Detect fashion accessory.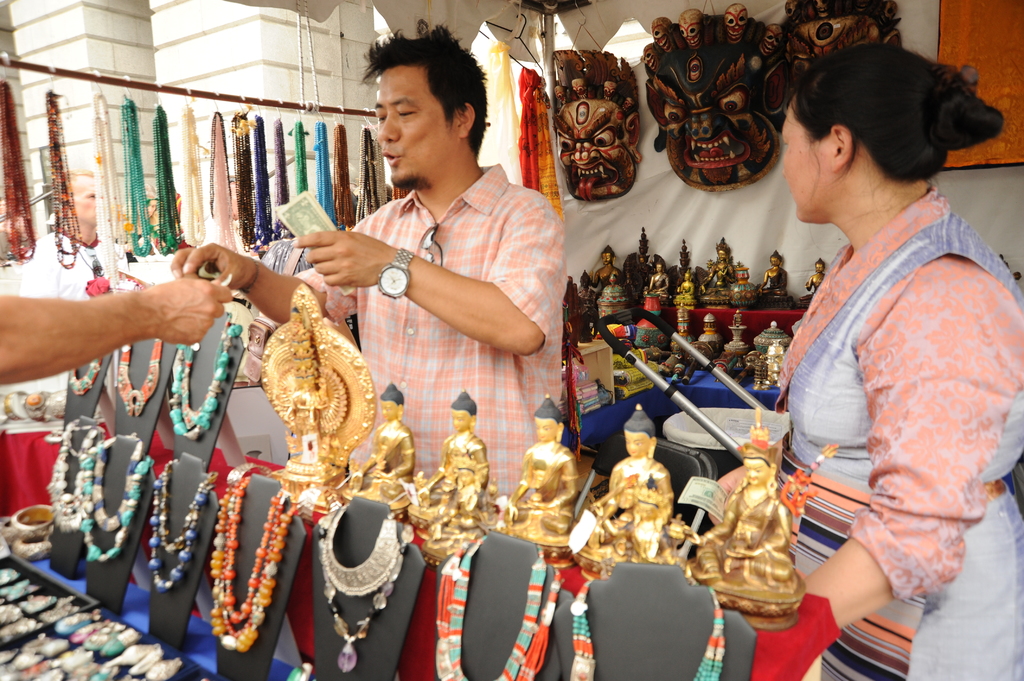
Detected at bbox=(315, 113, 337, 230).
